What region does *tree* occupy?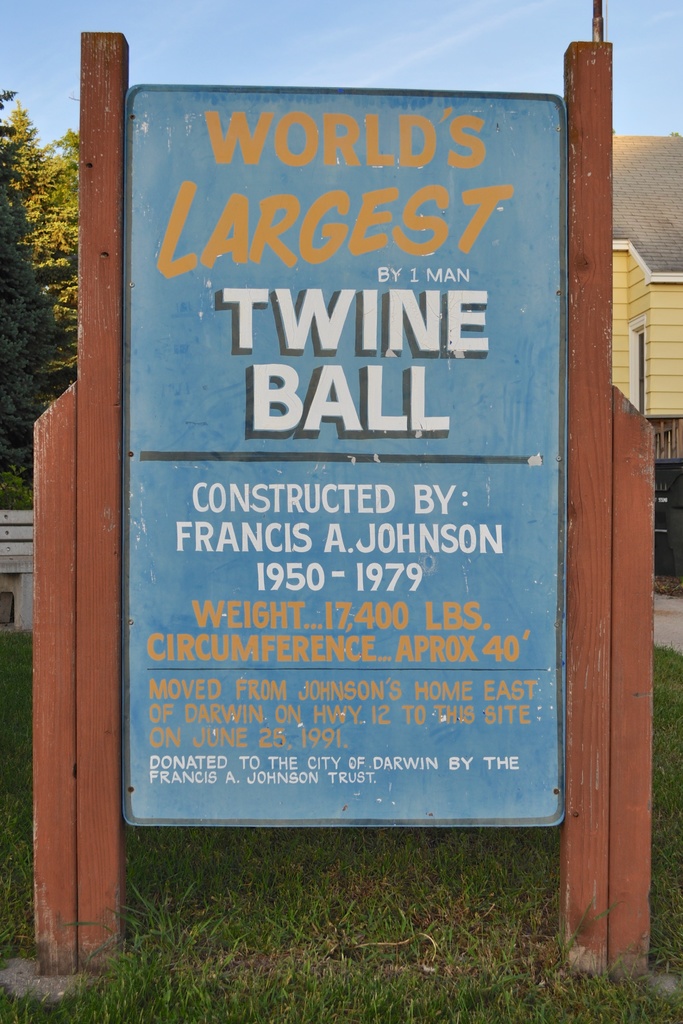
(0, 94, 79, 491).
